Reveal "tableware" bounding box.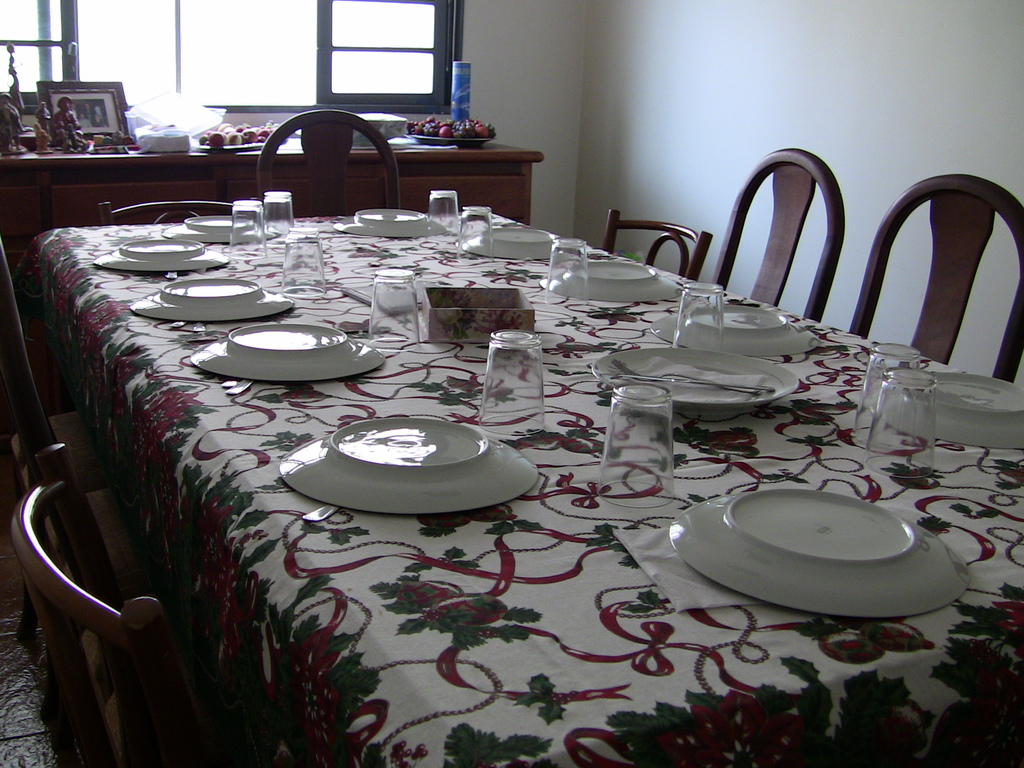
Revealed: bbox=[170, 318, 187, 331].
